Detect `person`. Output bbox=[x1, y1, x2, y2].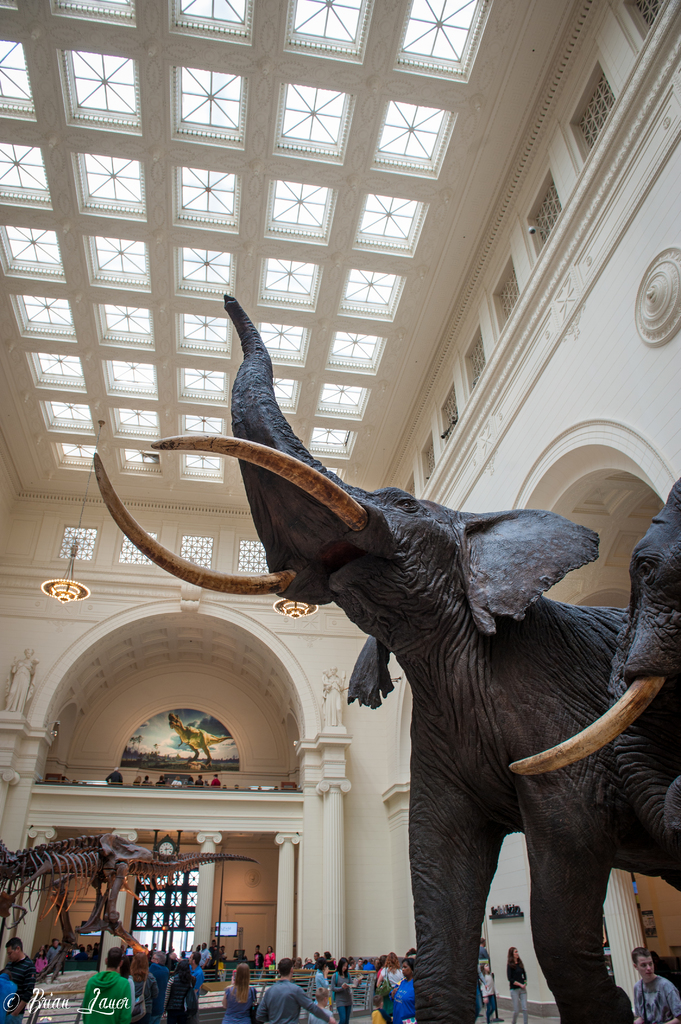
bbox=[120, 953, 136, 990].
